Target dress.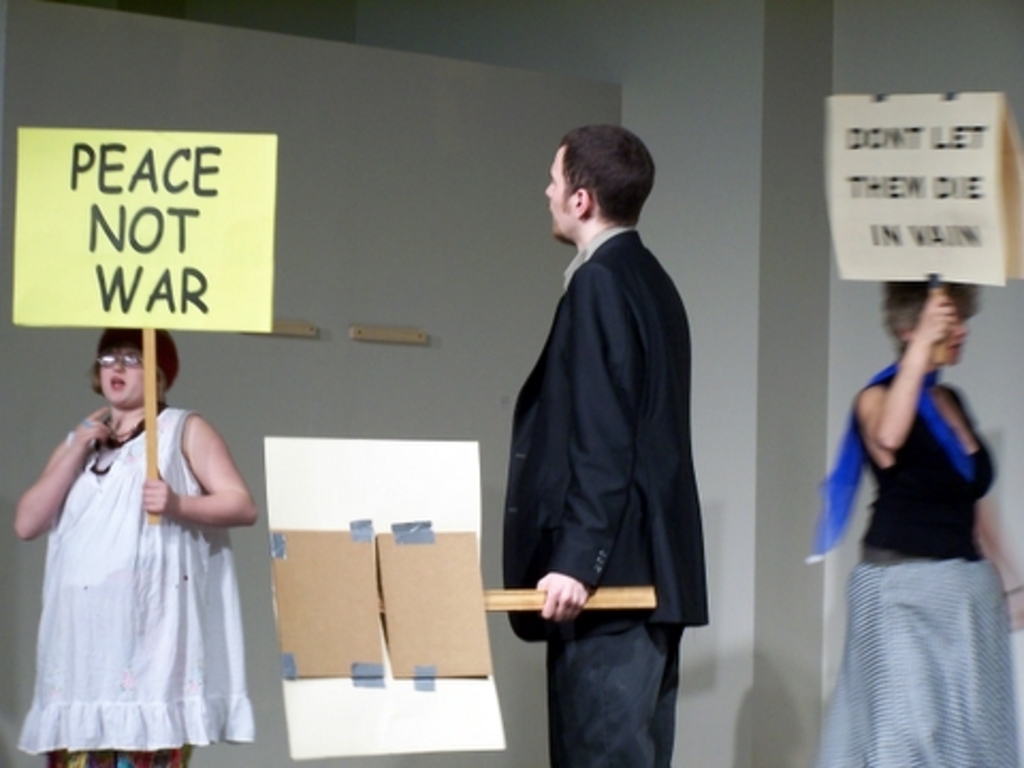
Target region: 802 356 1022 766.
